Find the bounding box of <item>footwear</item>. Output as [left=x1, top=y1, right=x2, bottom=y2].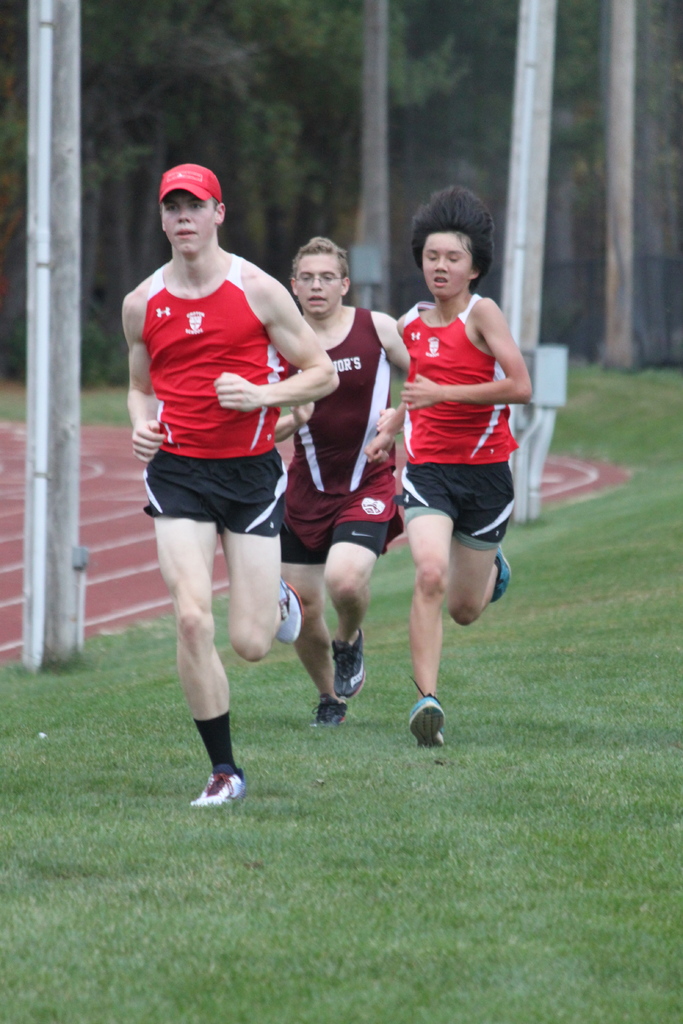
[left=308, top=691, right=350, bottom=727].
